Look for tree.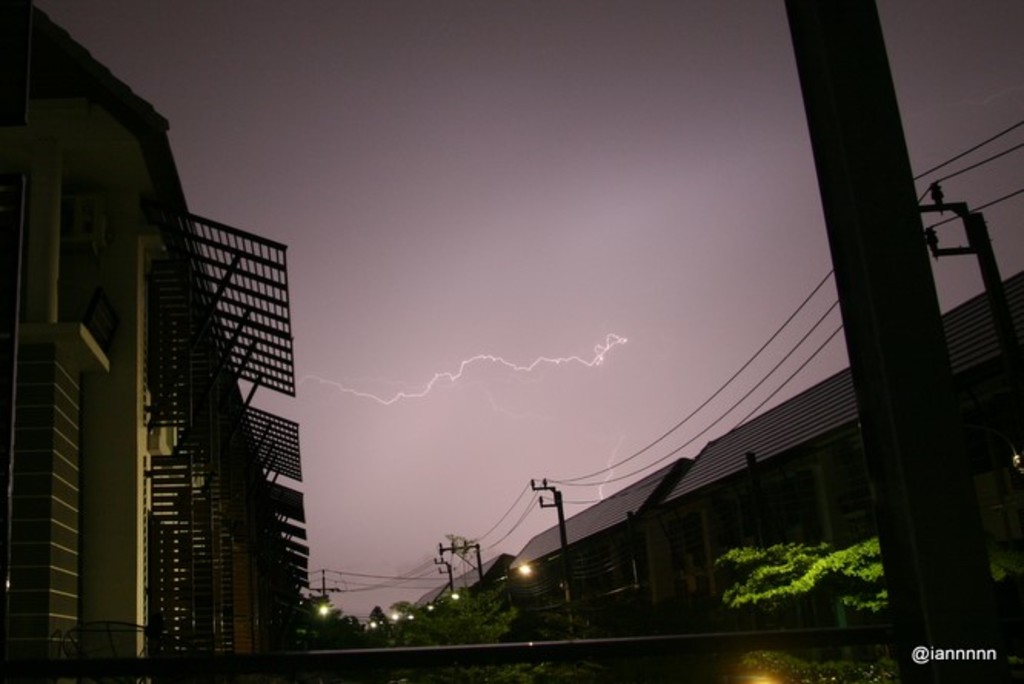
Found: region(701, 507, 899, 623).
